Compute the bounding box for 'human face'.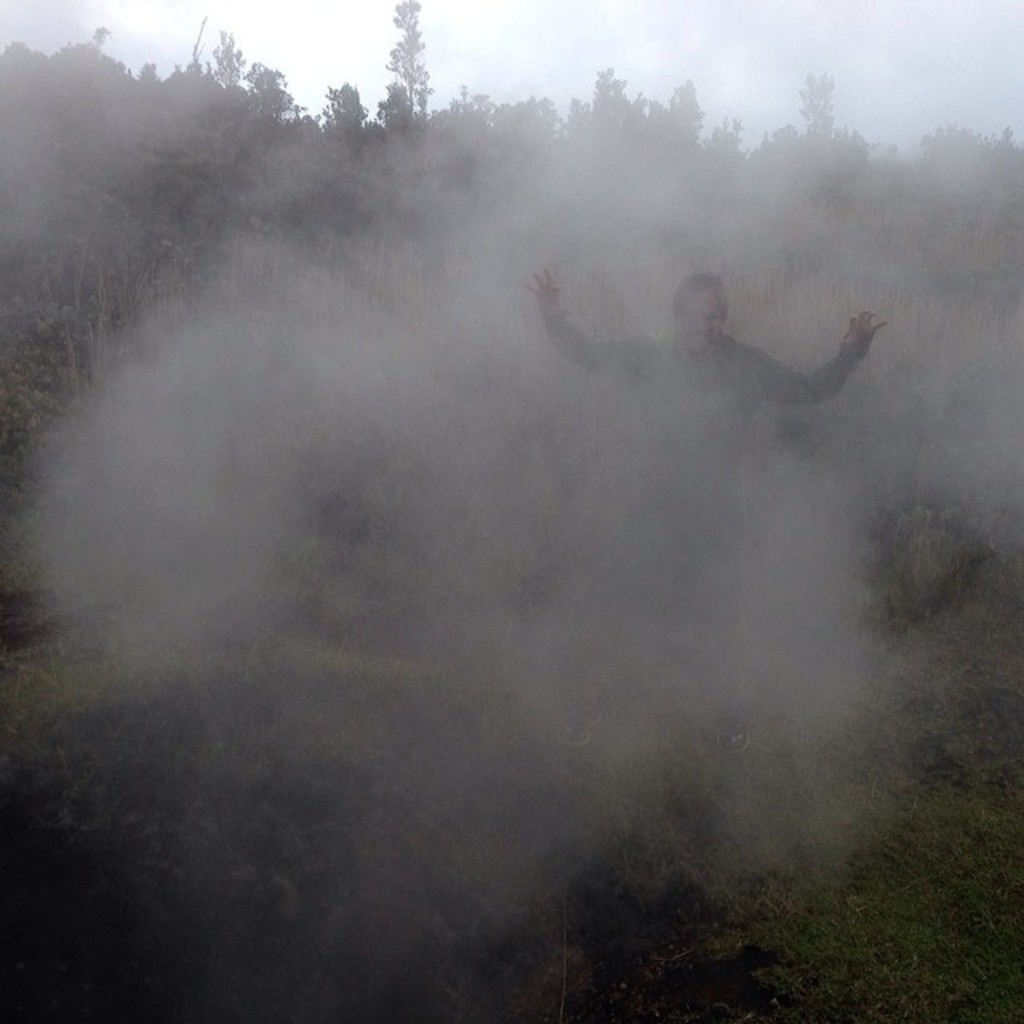
bbox(672, 294, 725, 355).
